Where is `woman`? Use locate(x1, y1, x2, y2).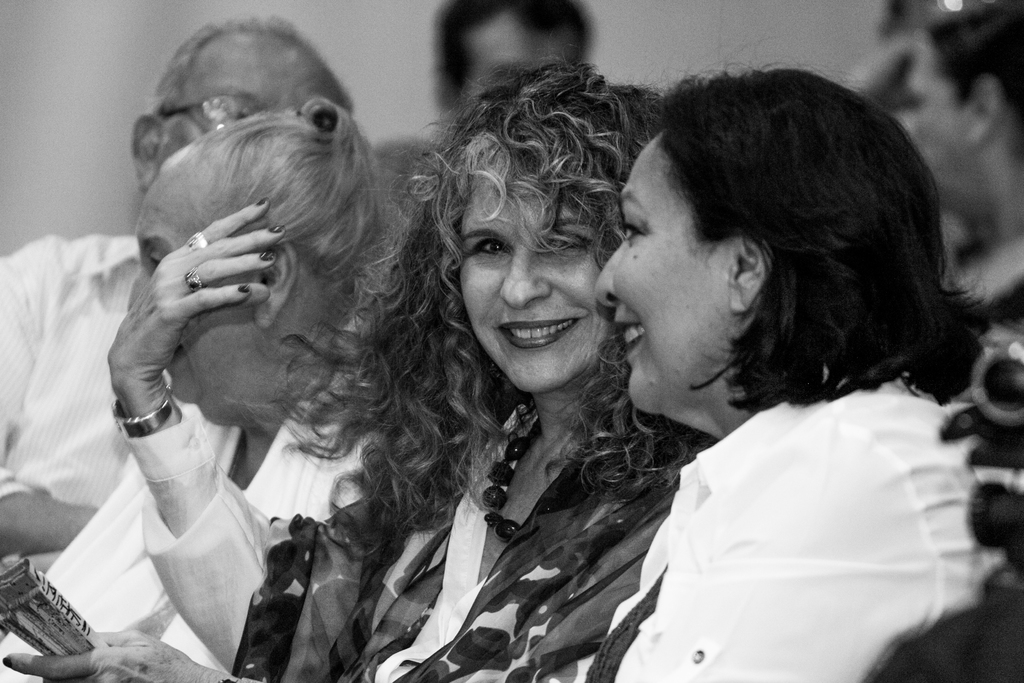
locate(108, 61, 719, 682).
